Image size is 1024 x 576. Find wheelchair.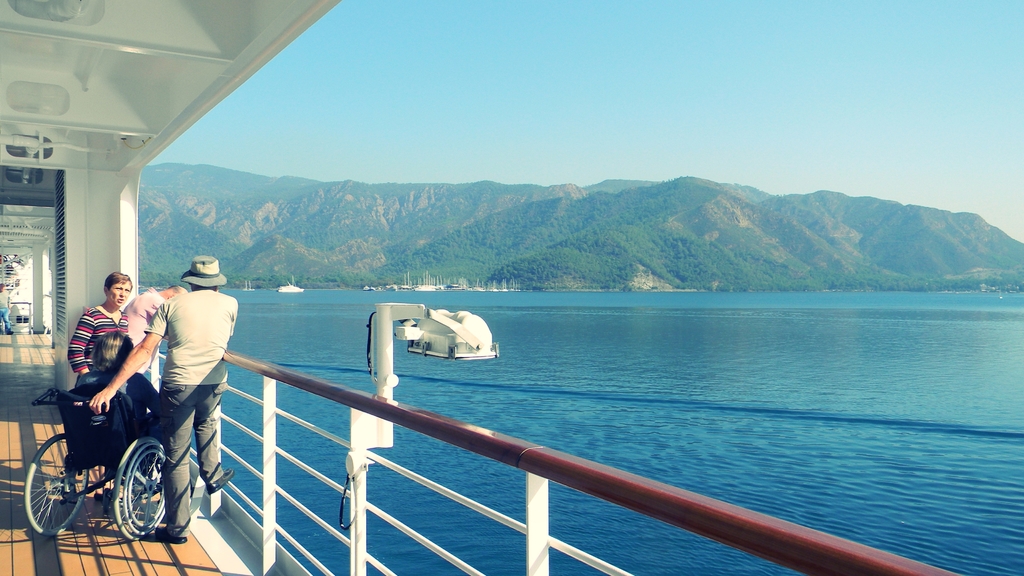
20/319/198/559.
